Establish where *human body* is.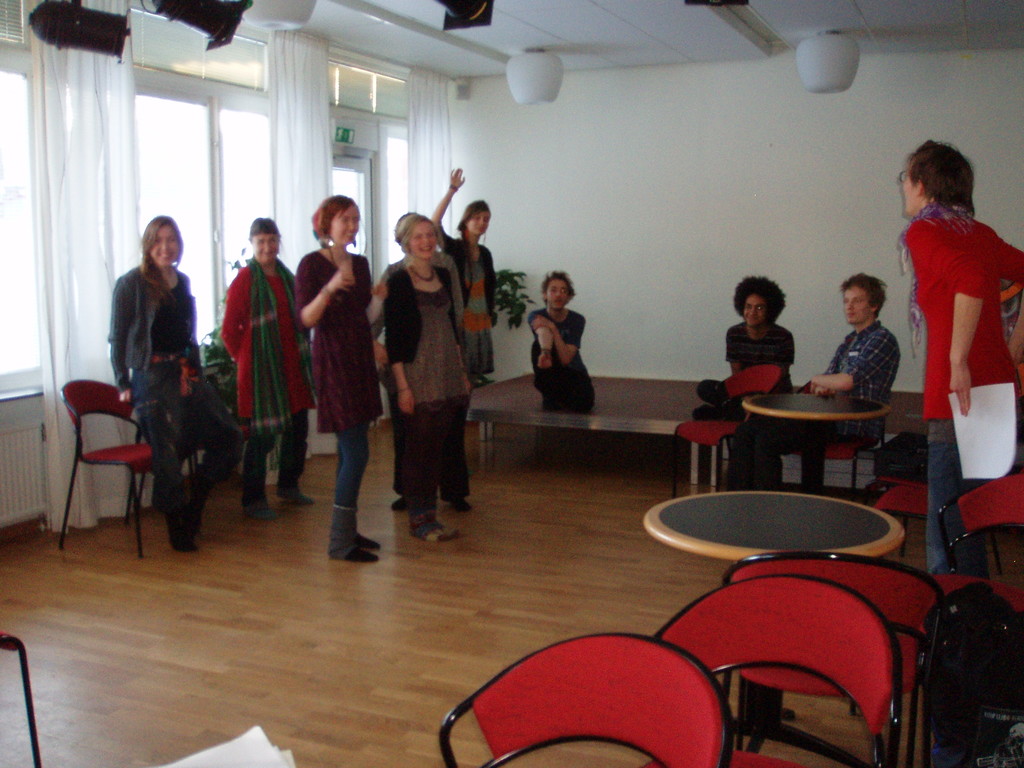
Established at 376,206,474,545.
